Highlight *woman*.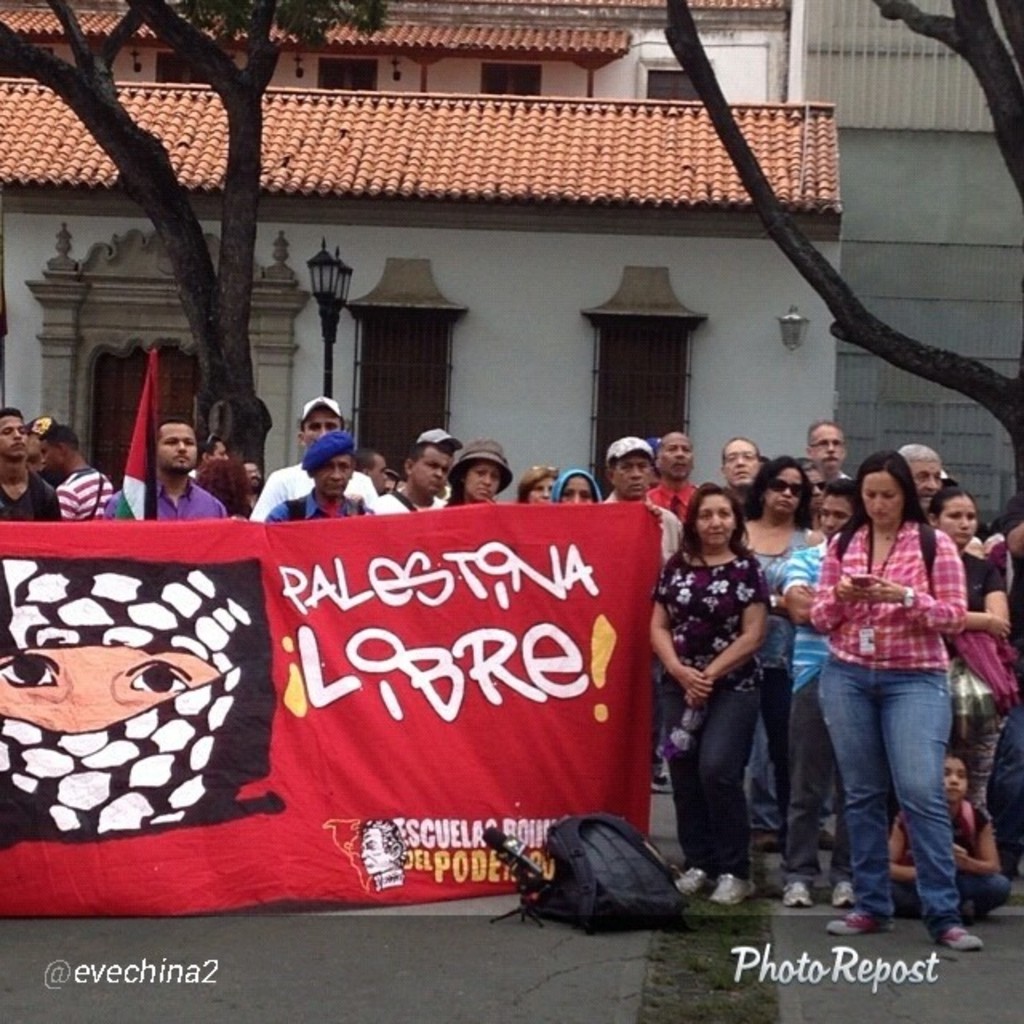
Highlighted region: locate(803, 453, 968, 942).
